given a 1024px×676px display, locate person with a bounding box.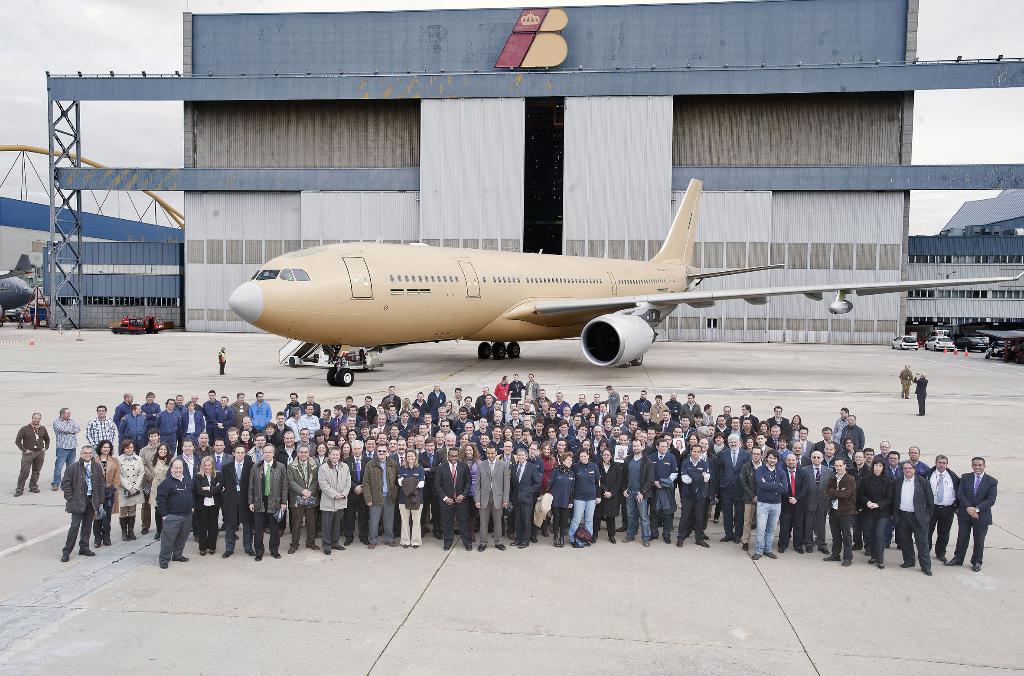
Located: 600 385 620 417.
